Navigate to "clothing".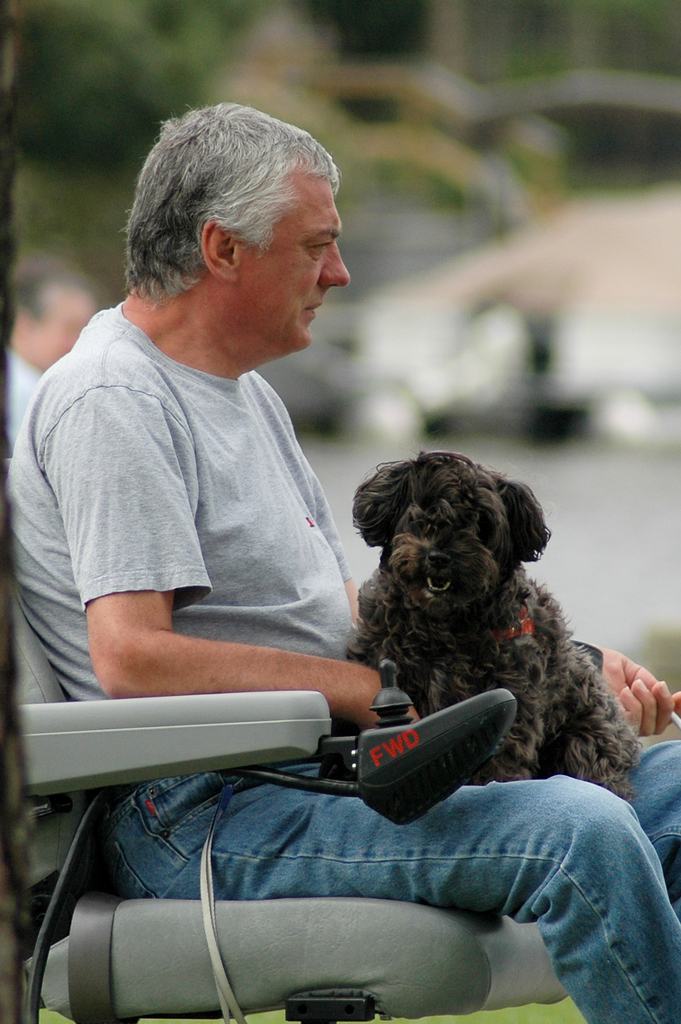
Navigation target: (left=4, top=301, right=680, bottom=1023).
